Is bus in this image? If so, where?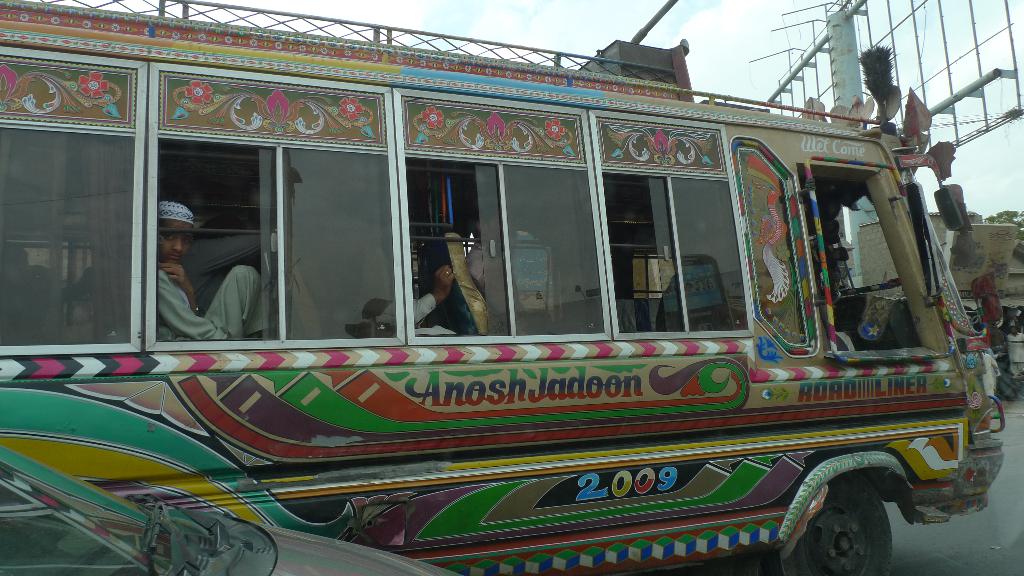
Yes, at bbox=(0, 0, 1008, 575).
